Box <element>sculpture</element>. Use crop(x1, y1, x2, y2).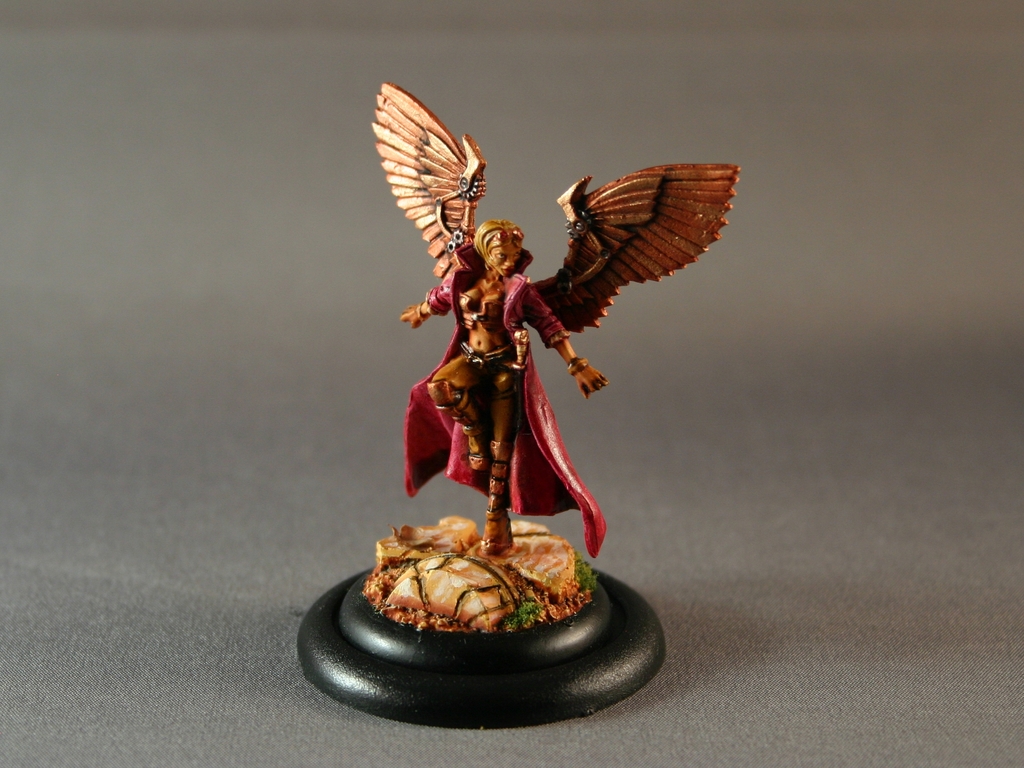
crop(369, 87, 739, 625).
